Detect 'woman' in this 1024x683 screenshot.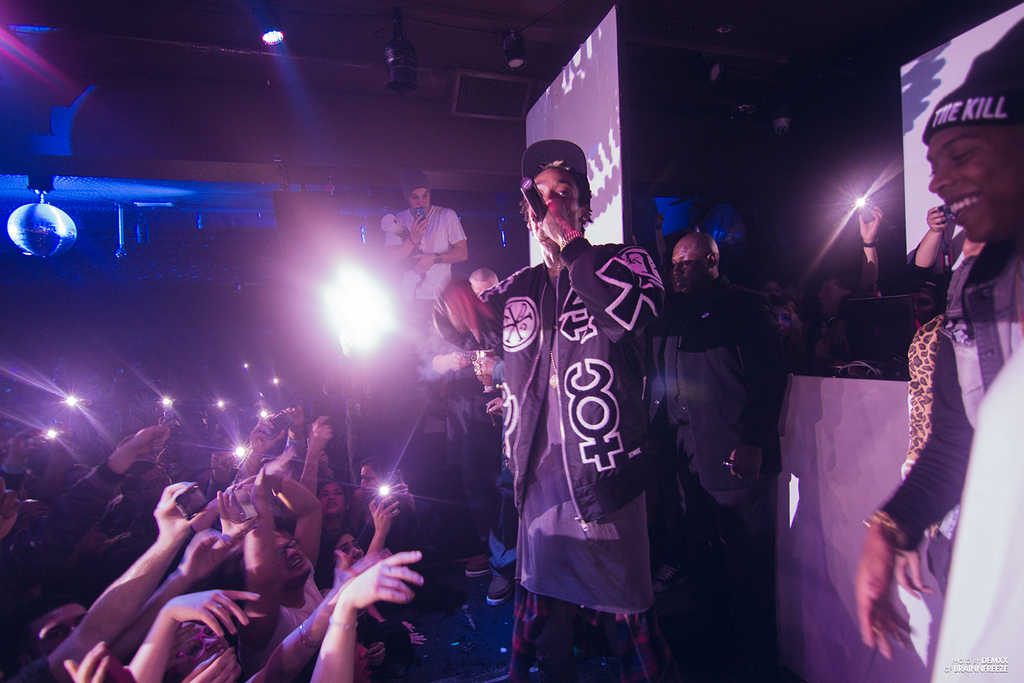
Detection: x1=321 y1=528 x2=415 y2=666.
